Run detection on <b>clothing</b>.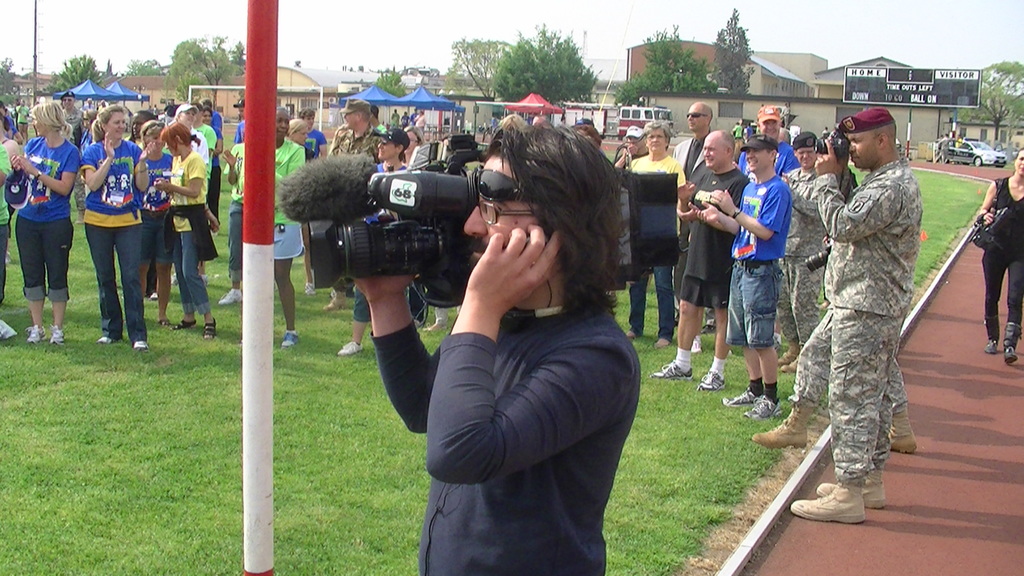
Result: box(979, 172, 1023, 345).
